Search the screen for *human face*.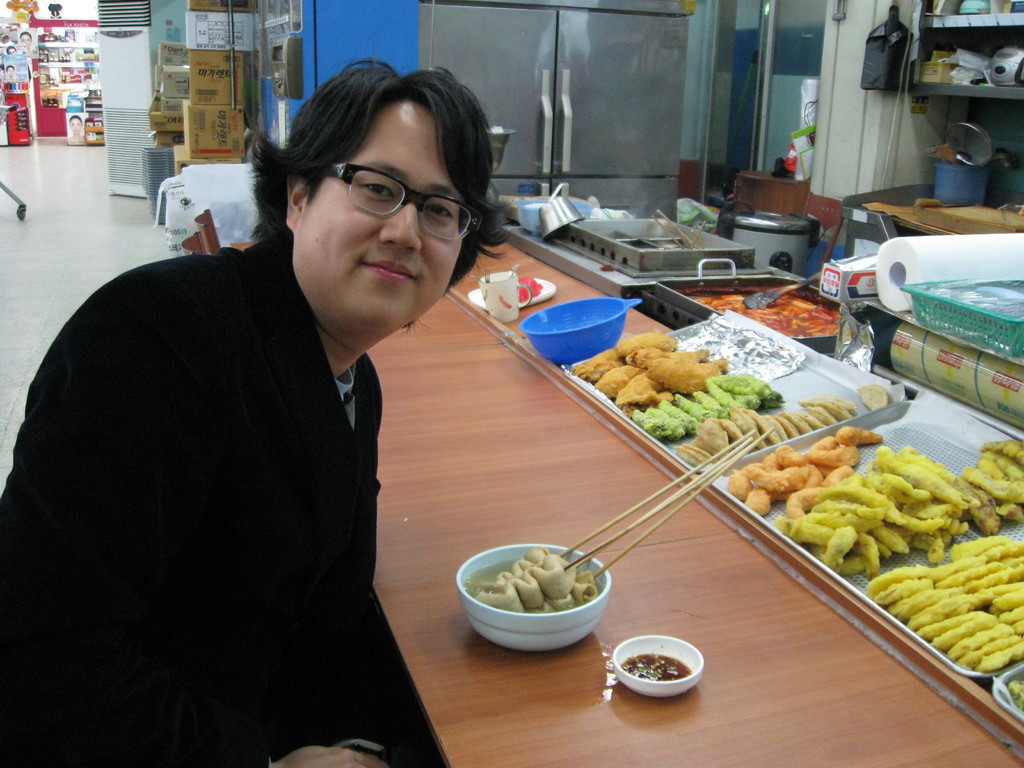
Found at bbox(293, 100, 456, 321).
